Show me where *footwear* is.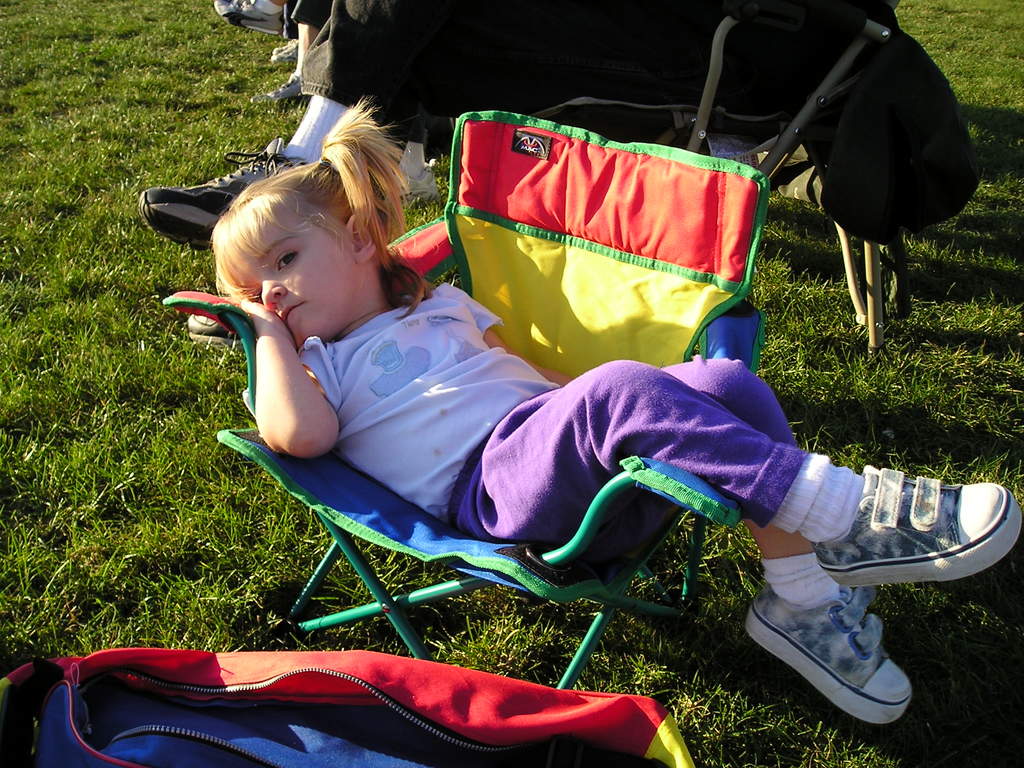
*footwear* is at crop(207, 0, 287, 38).
